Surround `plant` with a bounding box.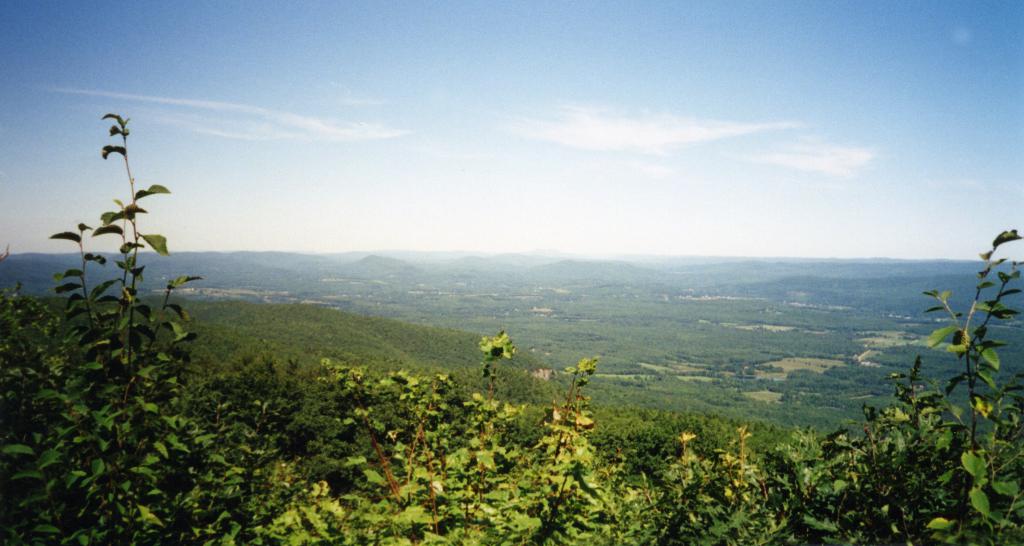
x1=824 y1=355 x2=1023 y2=545.
